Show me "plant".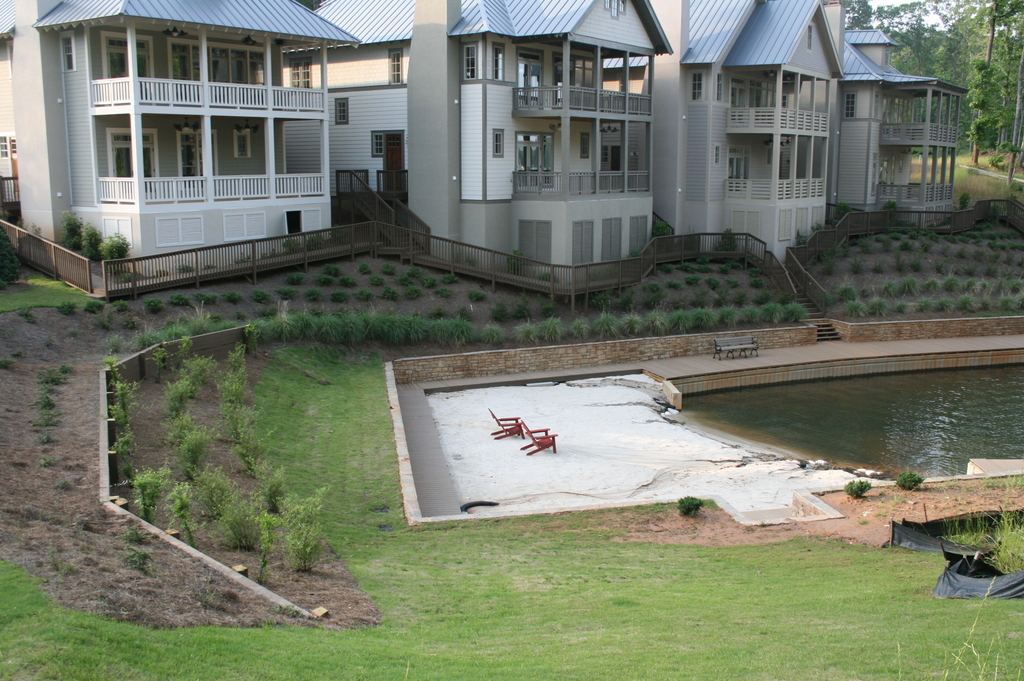
"plant" is here: 392/275/415/288.
